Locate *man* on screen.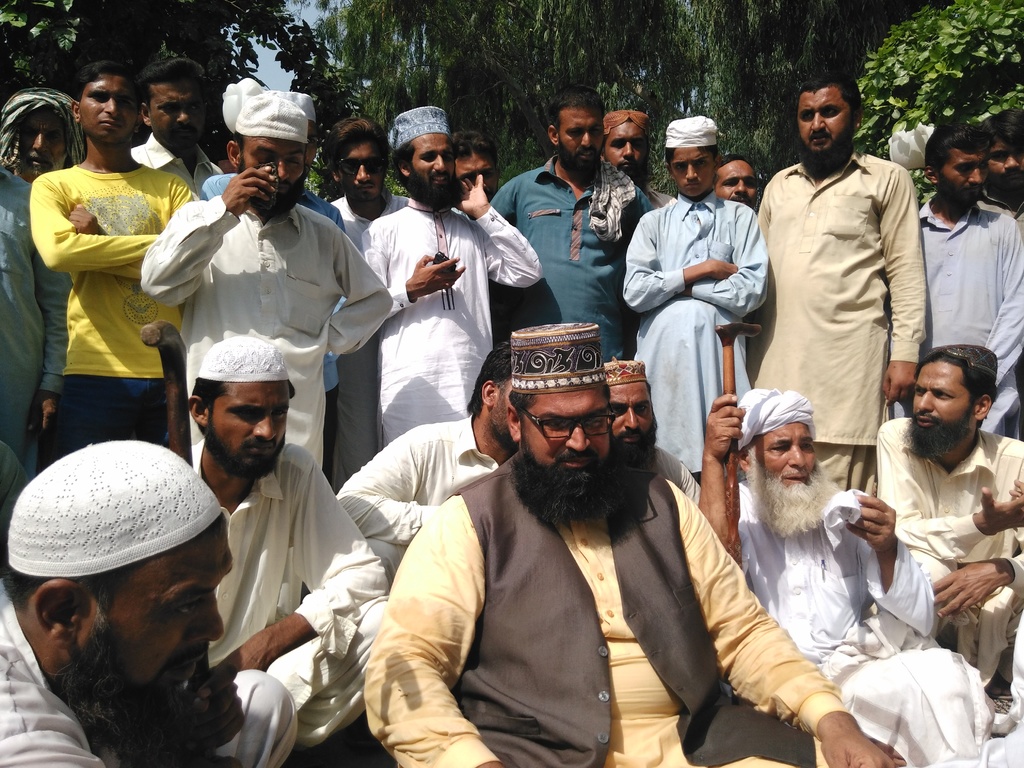
On screen at <bbox>490, 86, 650, 360</bbox>.
